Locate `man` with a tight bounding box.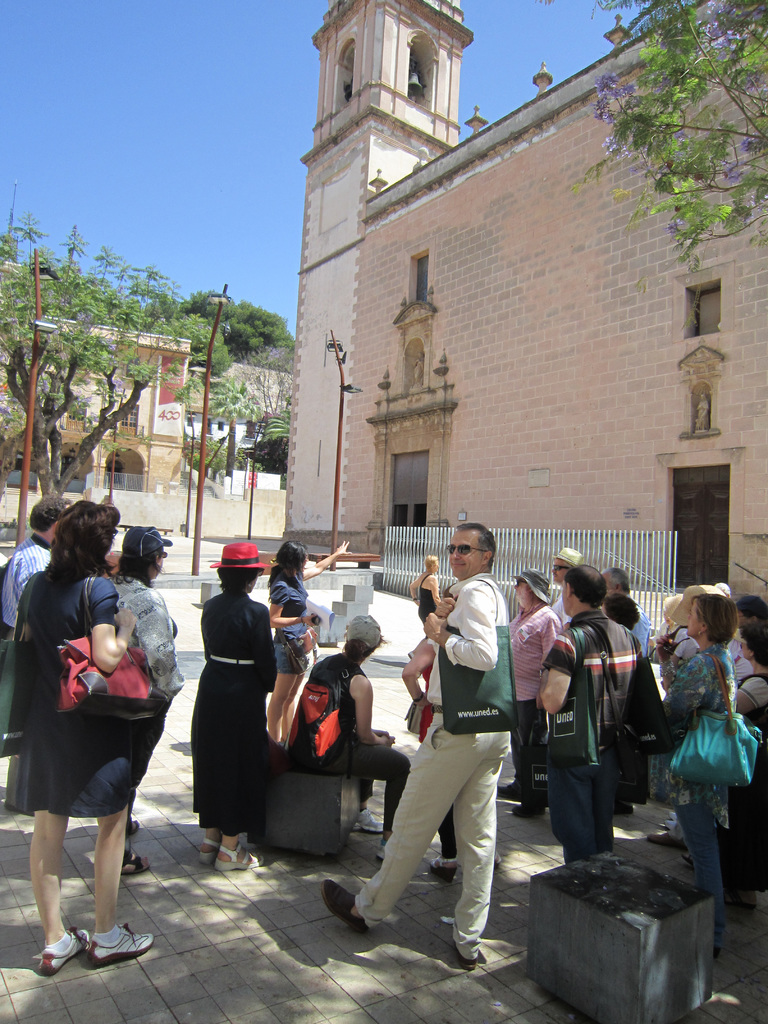
bbox=[542, 541, 582, 619].
